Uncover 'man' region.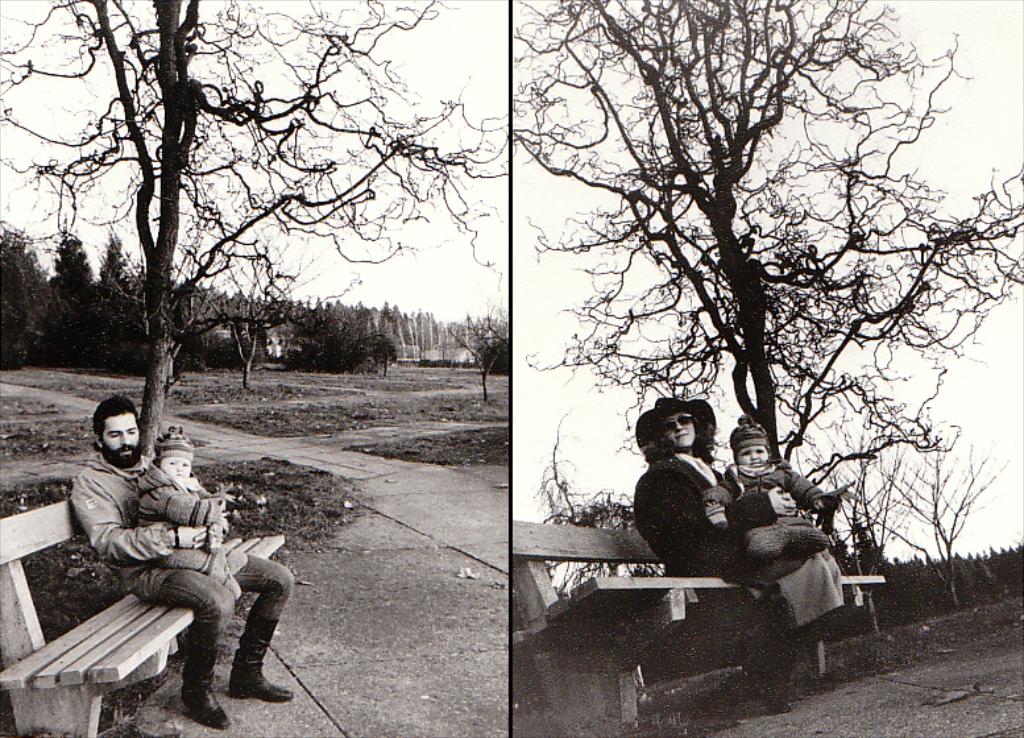
Uncovered: detection(38, 406, 281, 713).
